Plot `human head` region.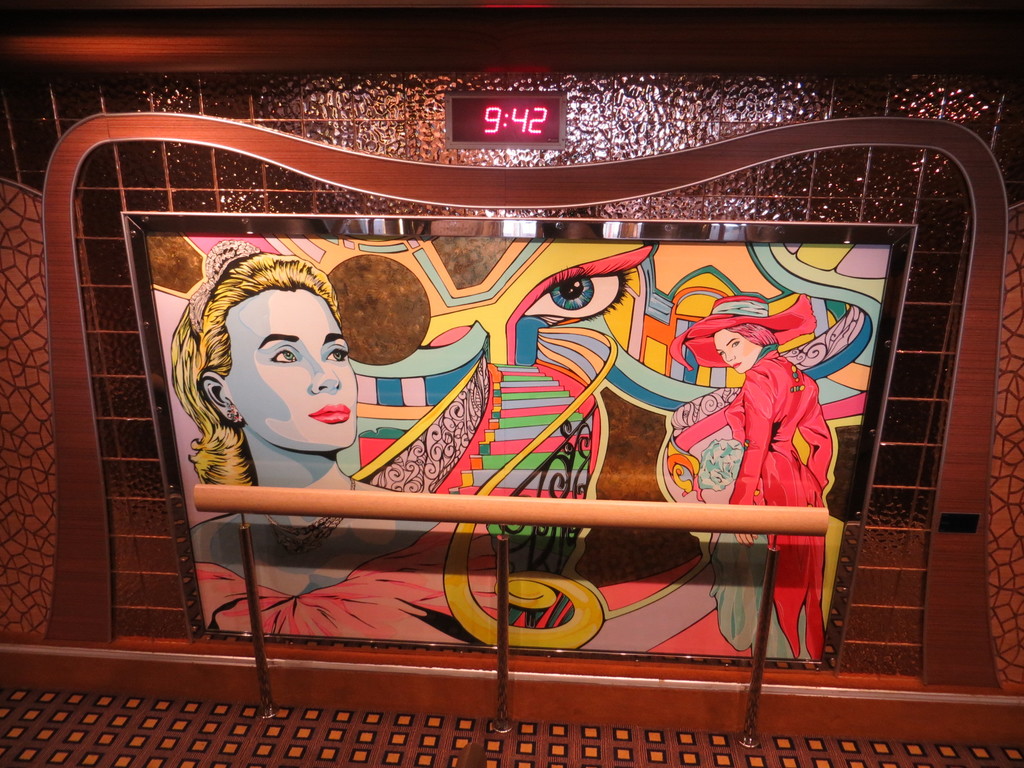
Plotted at (195, 265, 354, 470).
